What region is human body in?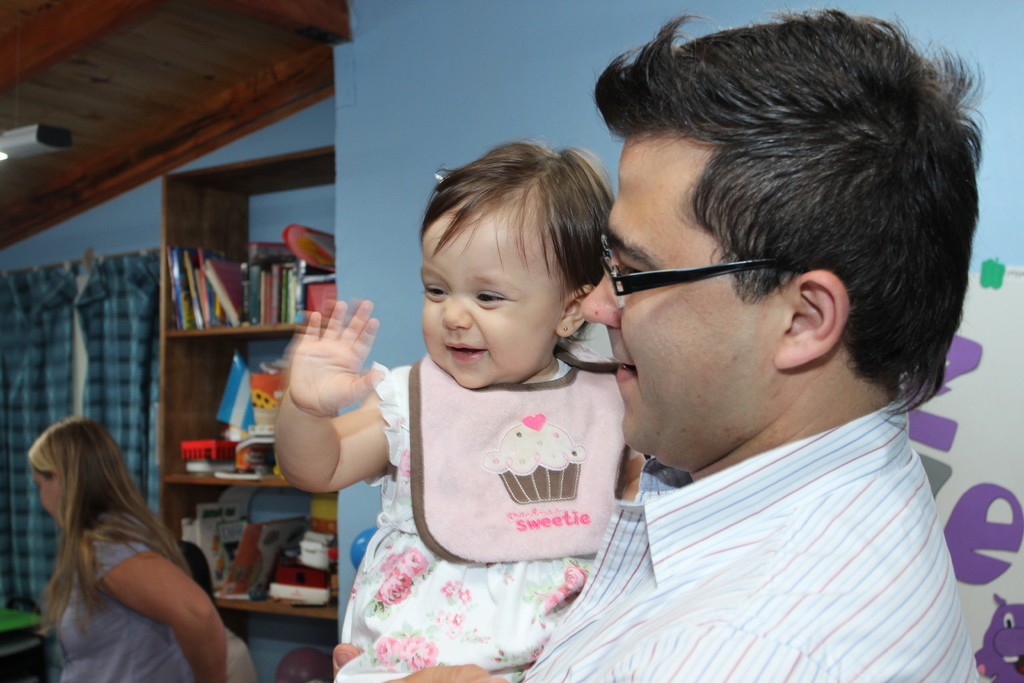
bbox=[26, 423, 244, 666].
